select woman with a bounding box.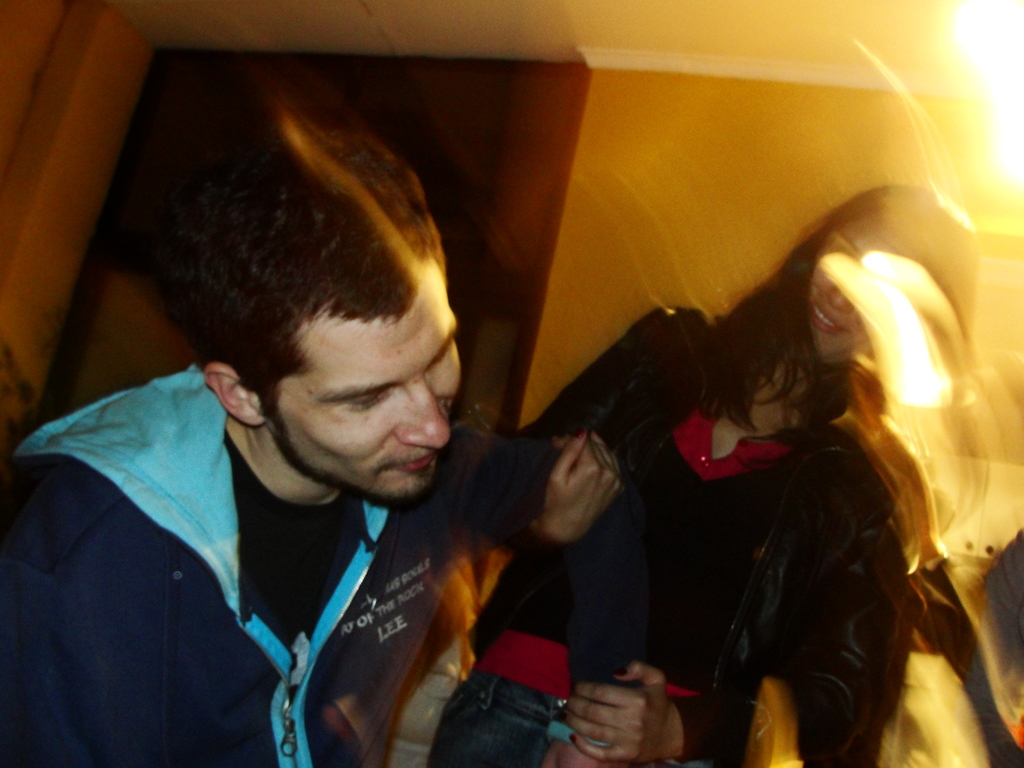
<bbox>563, 193, 907, 767</bbox>.
